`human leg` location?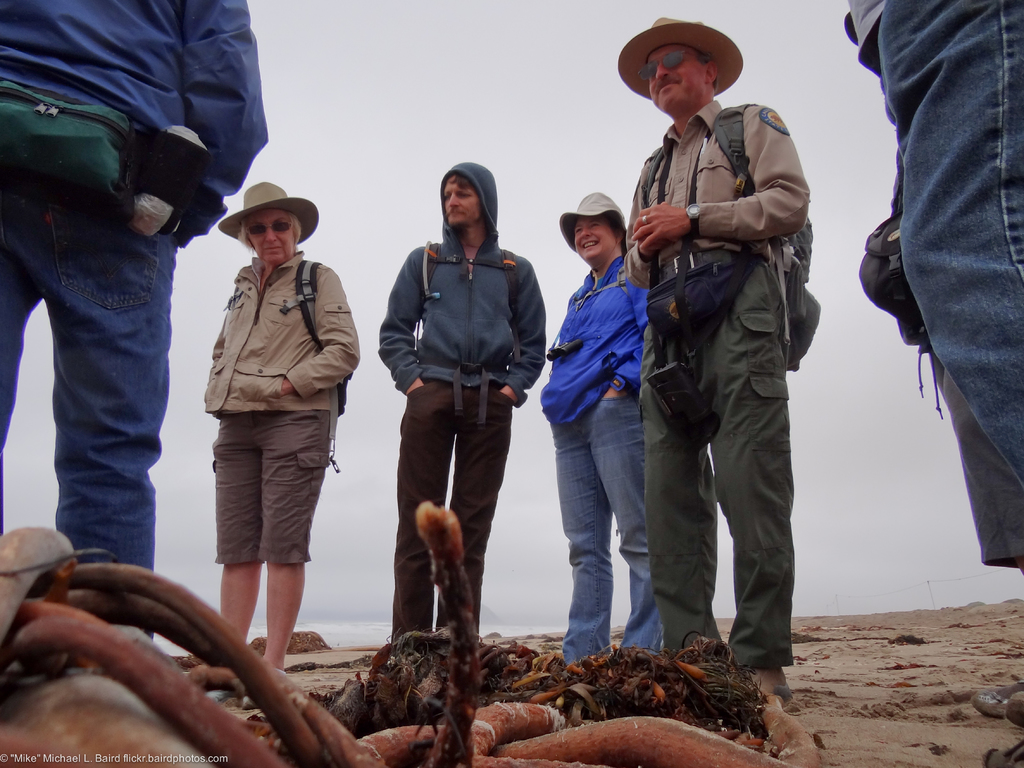
(x1=592, y1=389, x2=658, y2=653)
